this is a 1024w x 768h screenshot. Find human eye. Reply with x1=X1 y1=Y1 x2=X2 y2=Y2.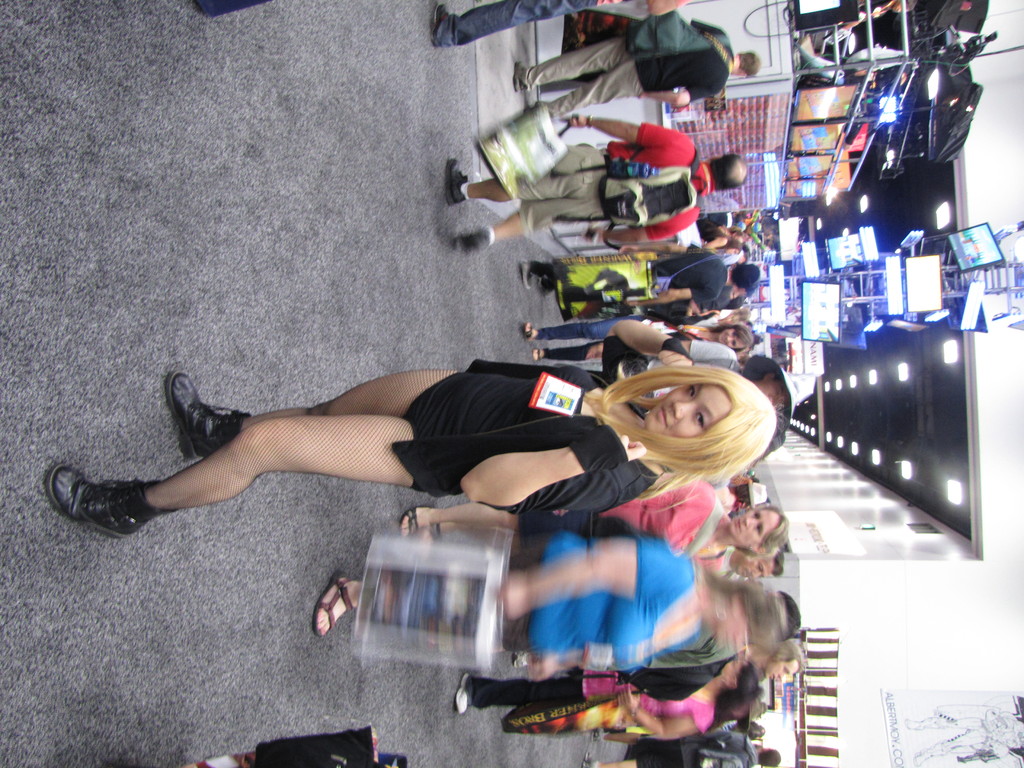
x1=685 y1=383 x2=698 y2=399.
